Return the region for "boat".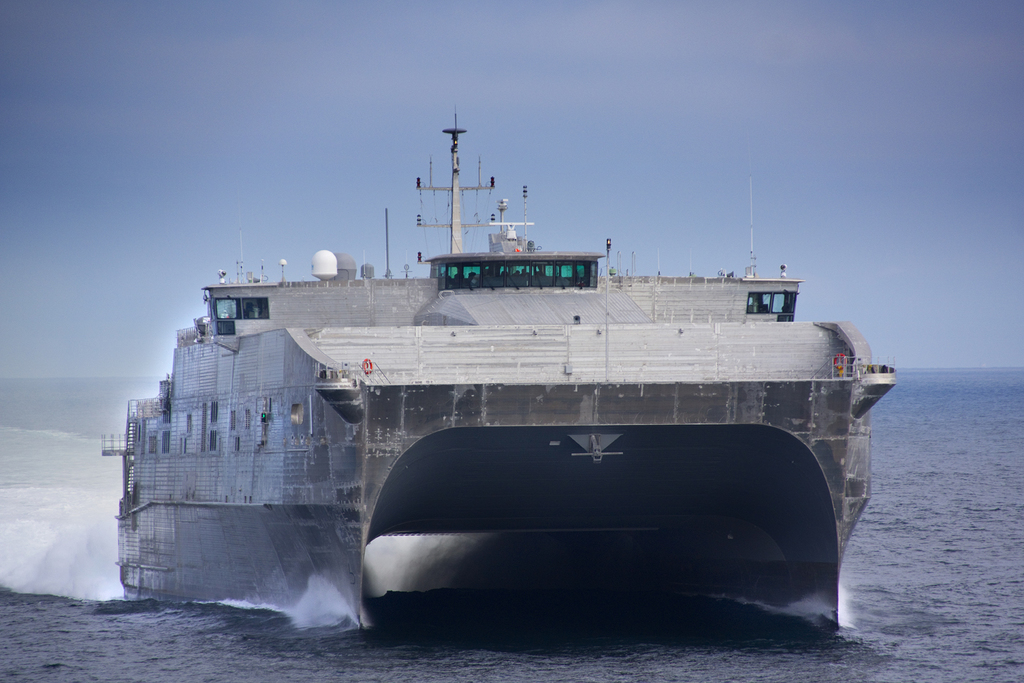
region(87, 105, 915, 601).
